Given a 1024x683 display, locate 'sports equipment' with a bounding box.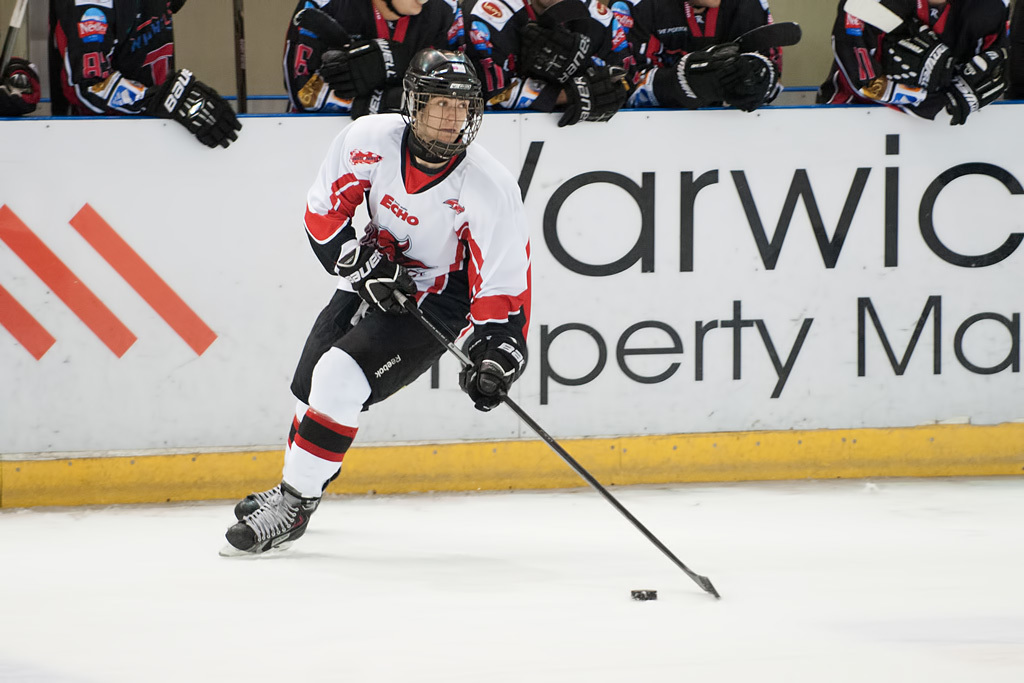
Located: box(941, 43, 1013, 118).
